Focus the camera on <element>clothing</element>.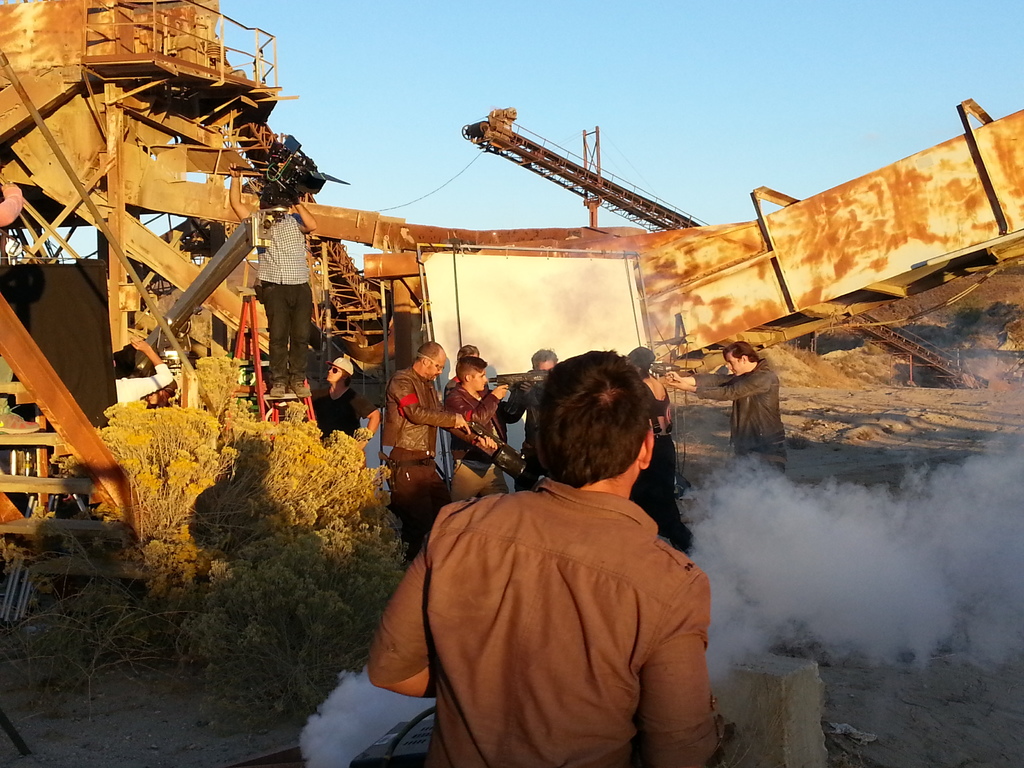
Focus region: 515,380,545,487.
